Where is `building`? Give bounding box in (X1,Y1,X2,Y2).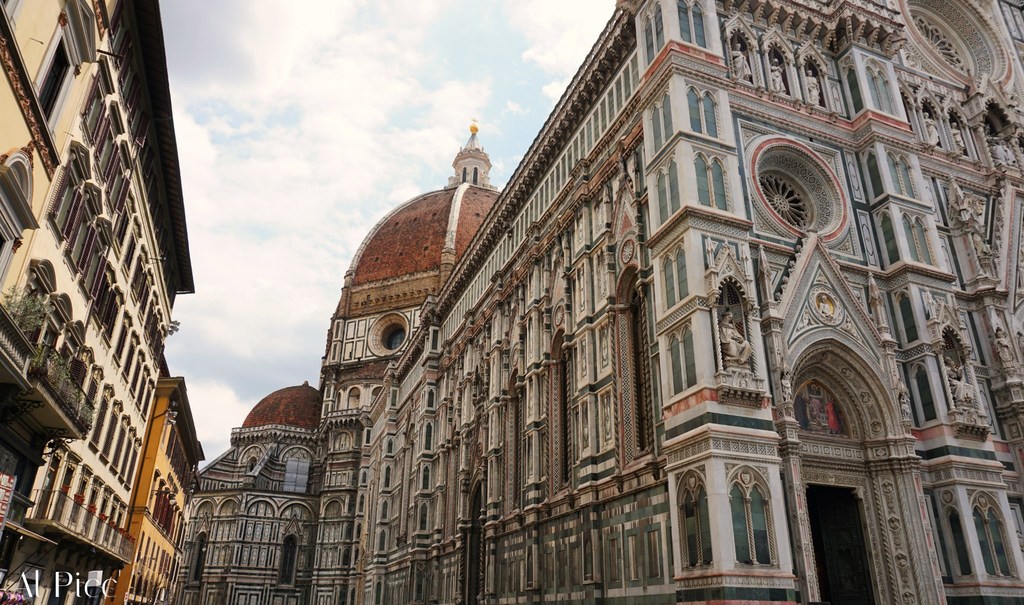
(112,372,202,604).
